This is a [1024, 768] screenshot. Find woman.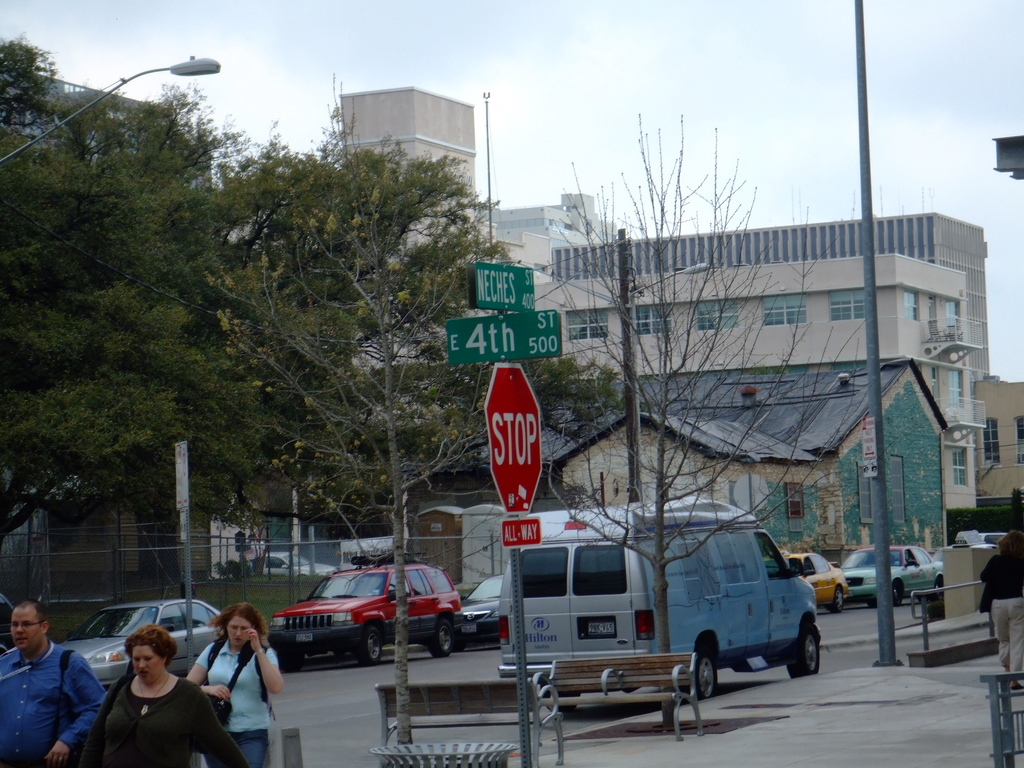
Bounding box: {"left": 182, "top": 602, "right": 279, "bottom": 767}.
